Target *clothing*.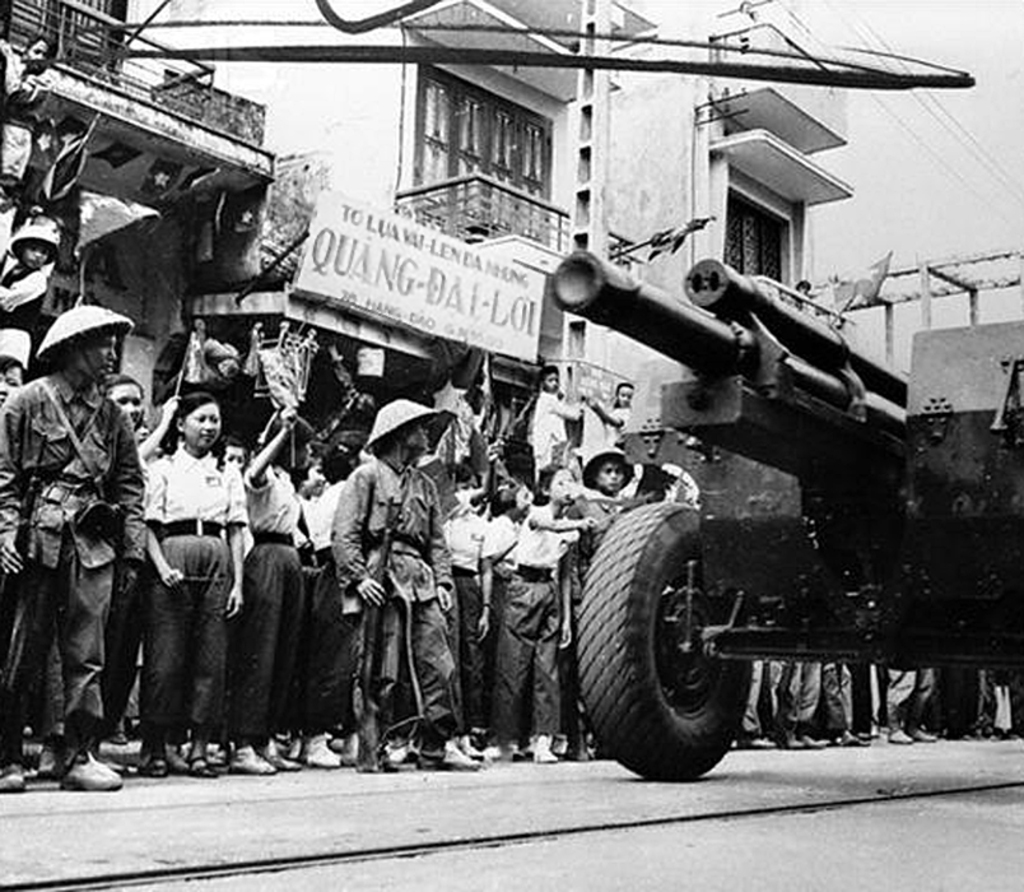
Target region: x1=819 y1=659 x2=860 y2=742.
